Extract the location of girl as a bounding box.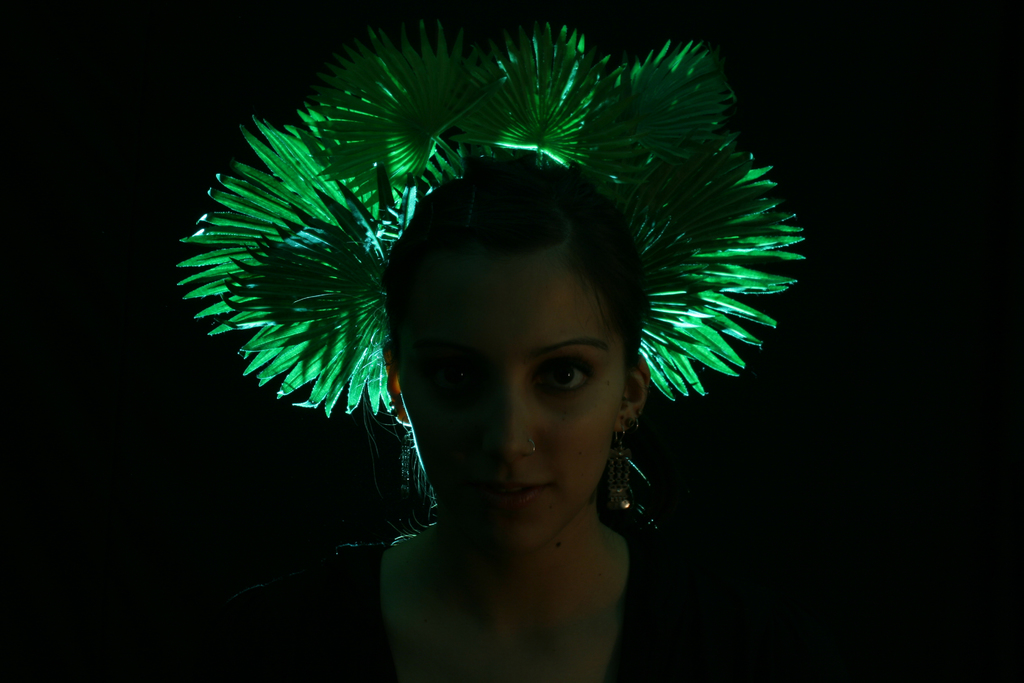
[174, 24, 808, 682].
